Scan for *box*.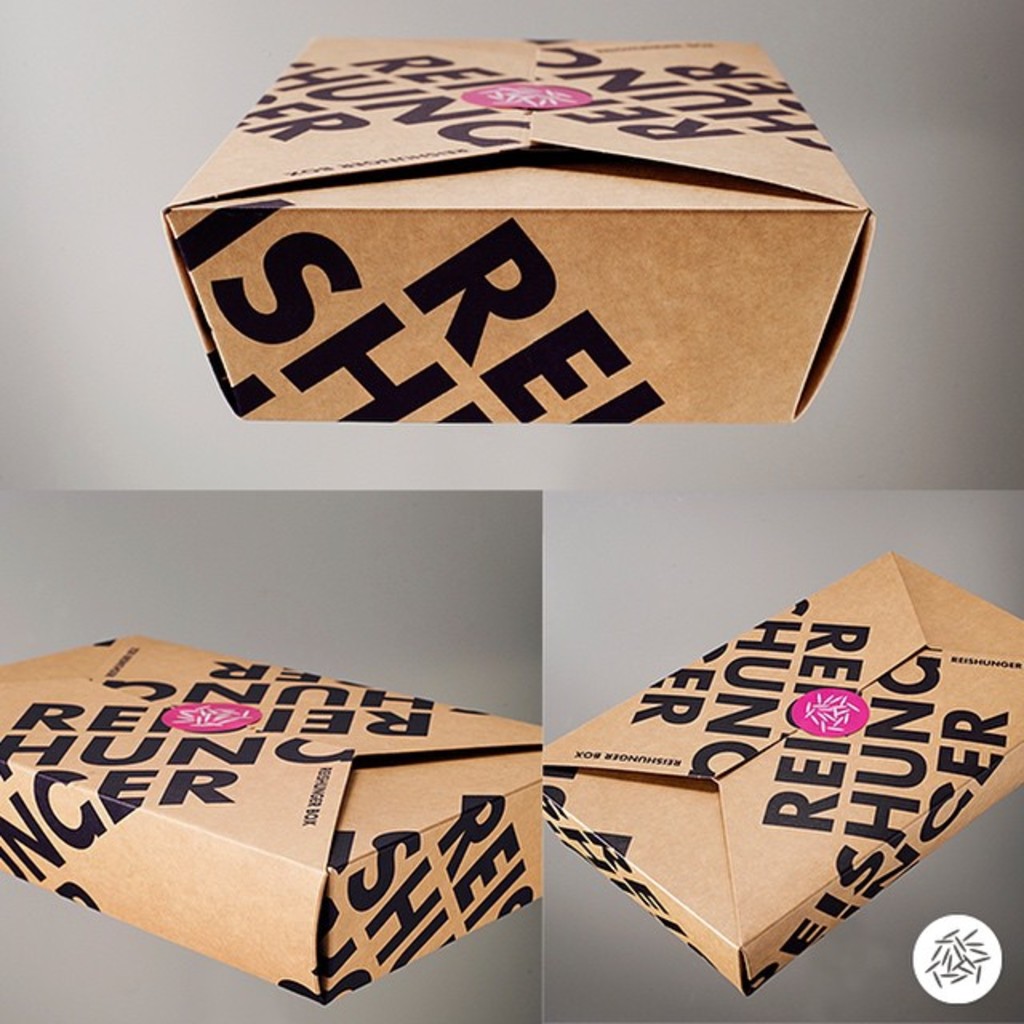
Scan result: BBox(541, 547, 1022, 998).
